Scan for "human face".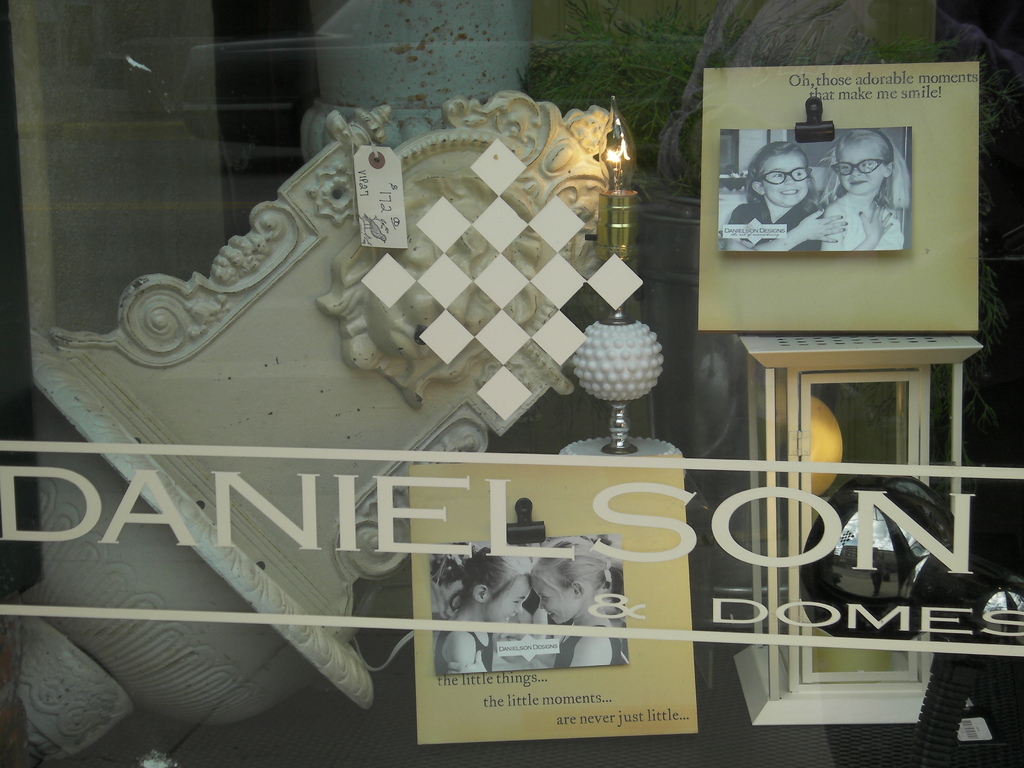
Scan result: select_region(767, 151, 807, 207).
